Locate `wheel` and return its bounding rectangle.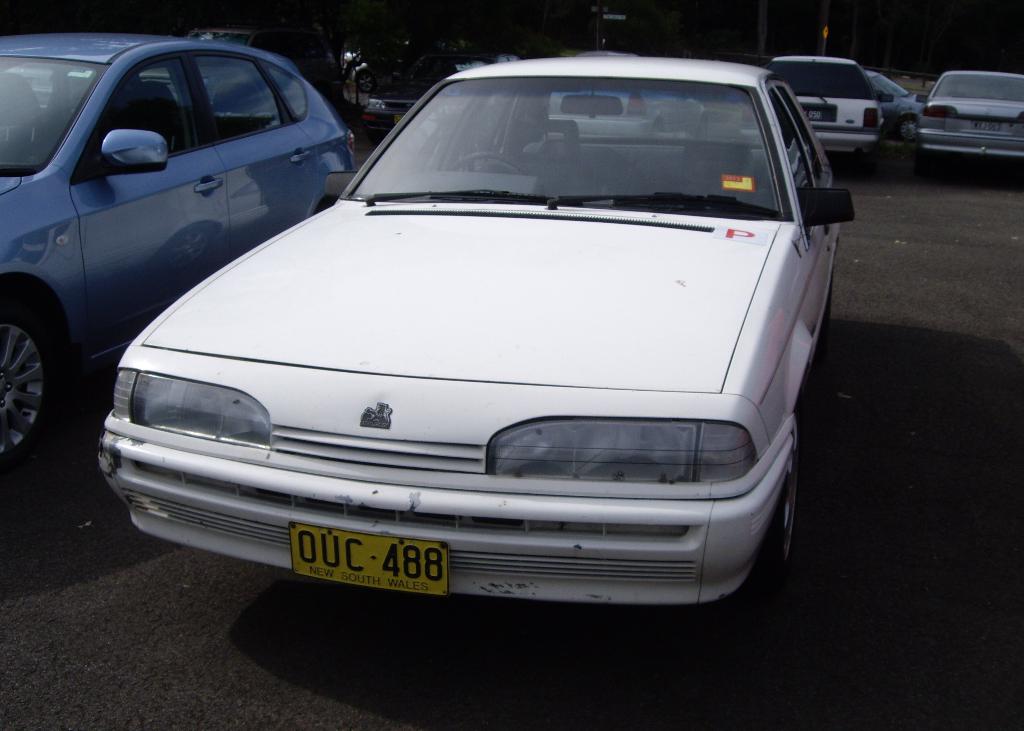
(763, 411, 797, 571).
